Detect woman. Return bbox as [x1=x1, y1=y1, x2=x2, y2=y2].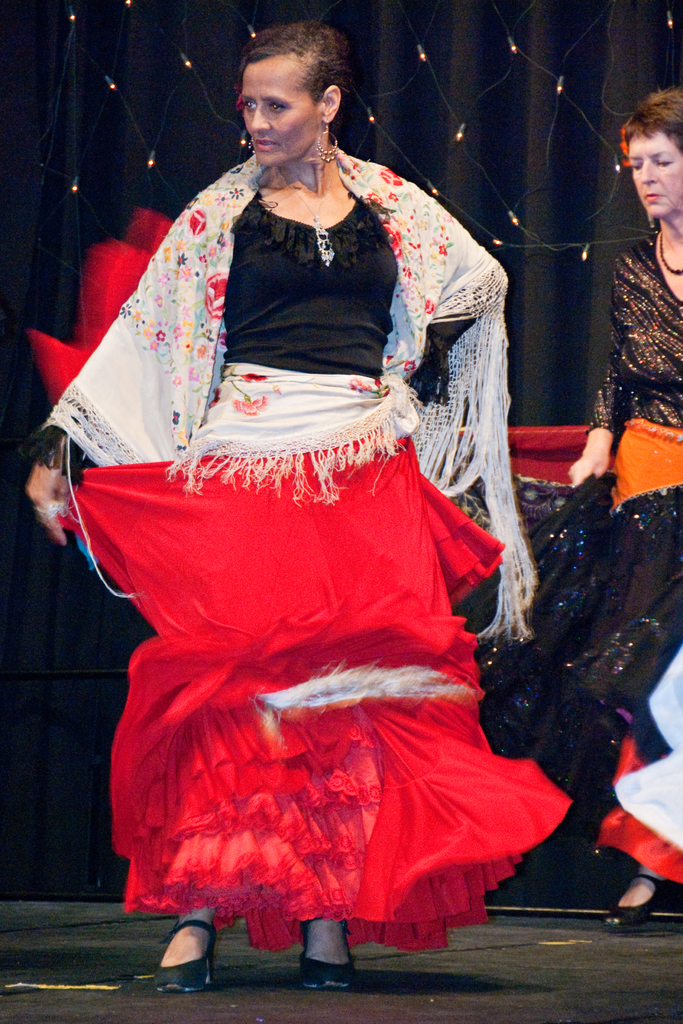
[x1=28, y1=20, x2=569, y2=1003].
